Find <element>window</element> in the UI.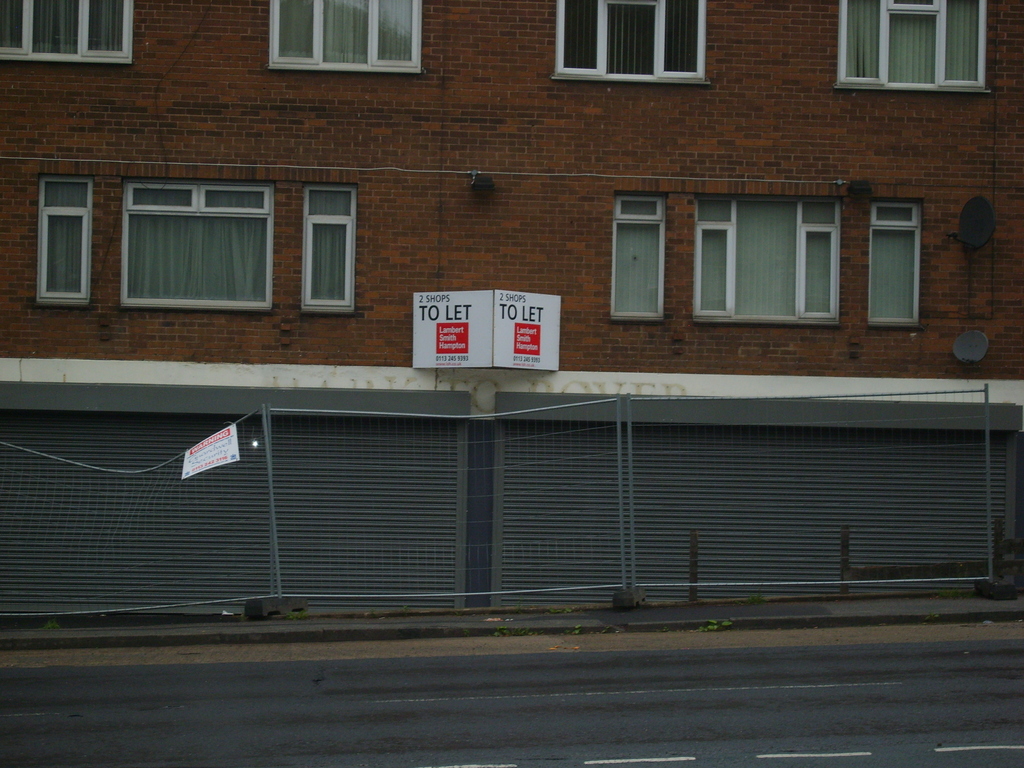
UI element at box=[118, 166, 276, 316].
